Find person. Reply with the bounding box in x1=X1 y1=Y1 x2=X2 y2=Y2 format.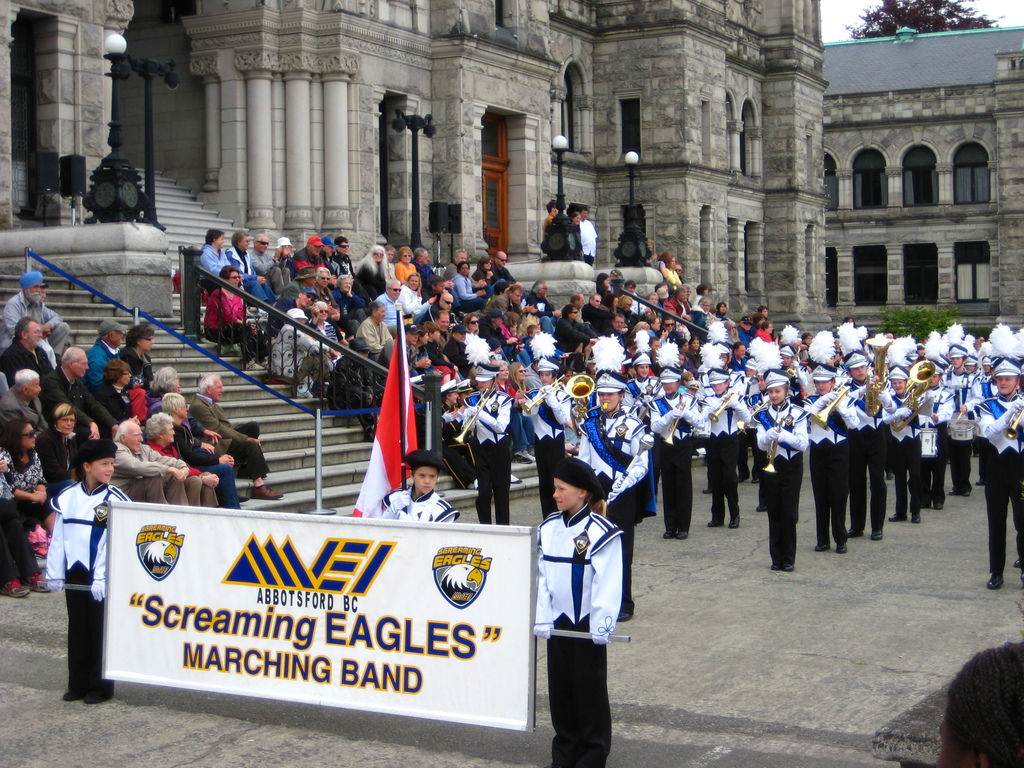
x1=543 y1=435 x2=632 y2=756.
